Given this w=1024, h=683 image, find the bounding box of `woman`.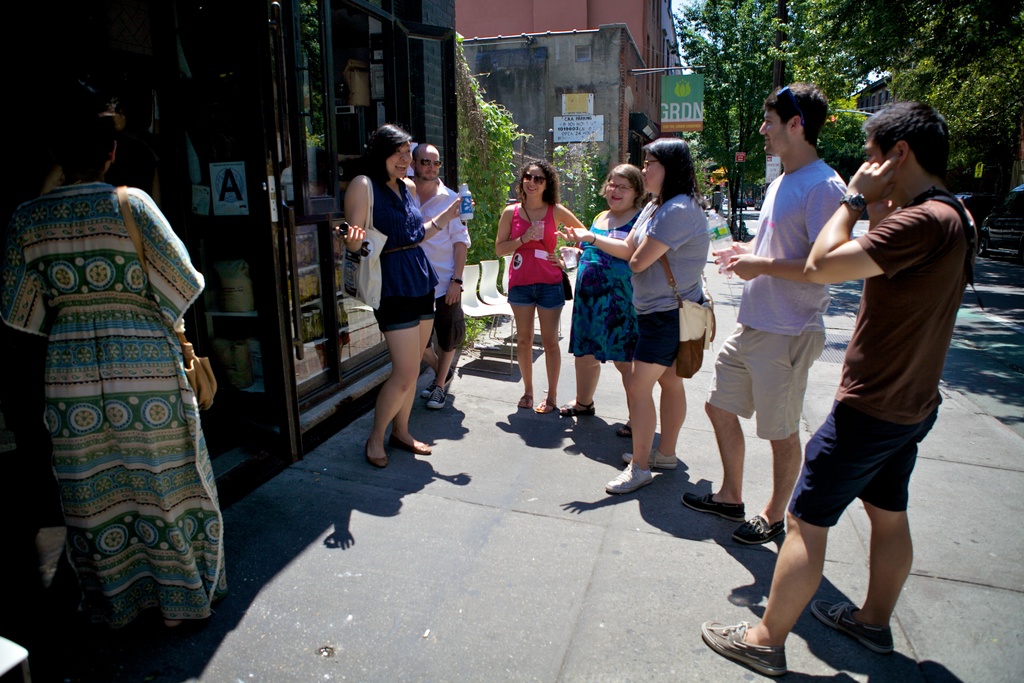
crop(1, 99, 246, 630).
